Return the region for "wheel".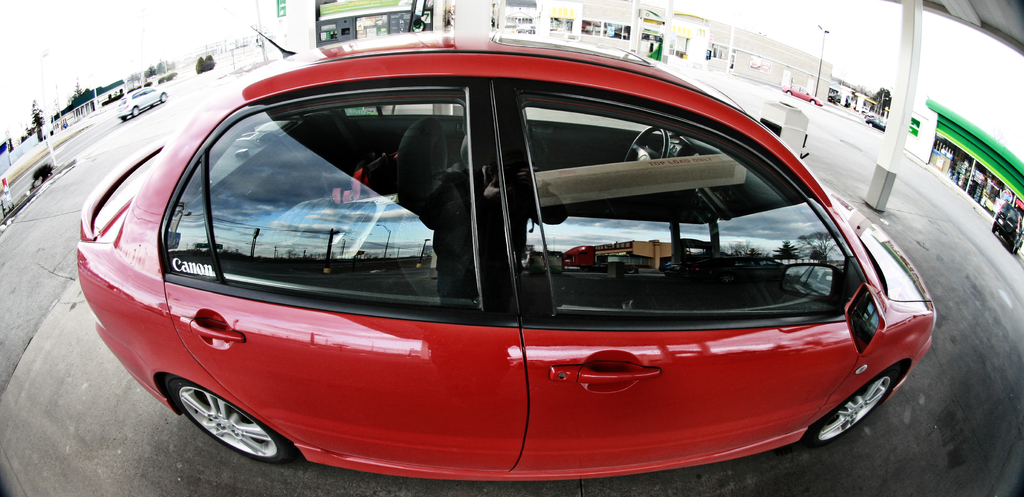
left=620, top=127, right=668, bottom=166.
